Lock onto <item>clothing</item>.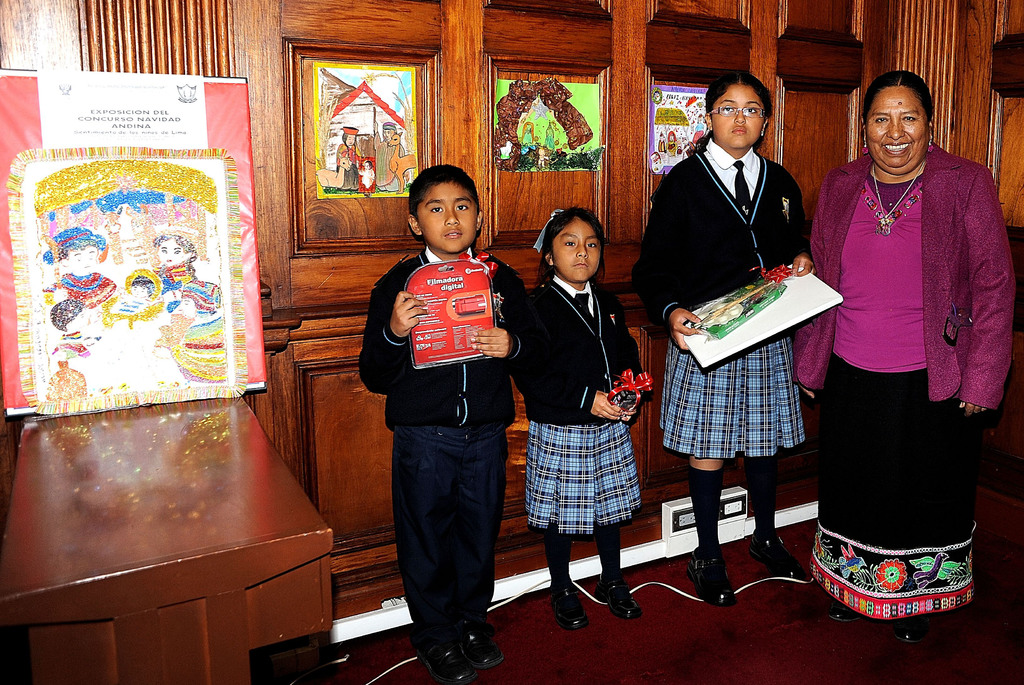
Locked: [549,530,574,586].
